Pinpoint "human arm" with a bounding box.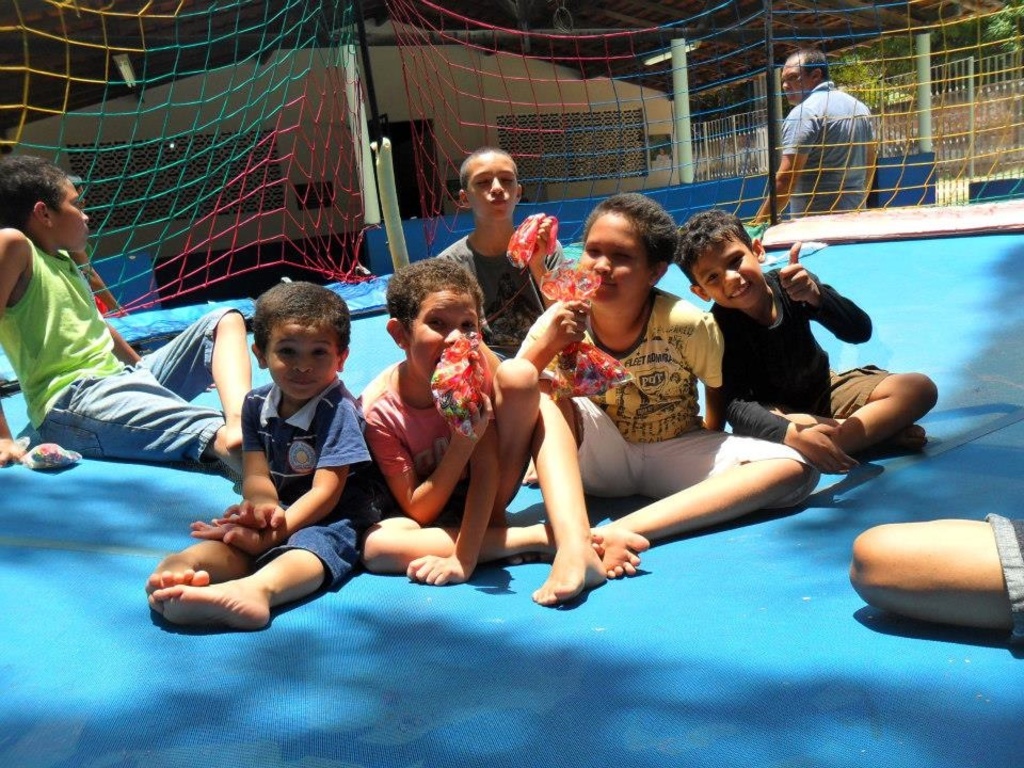
select_region(405, 422, 502, 589).
